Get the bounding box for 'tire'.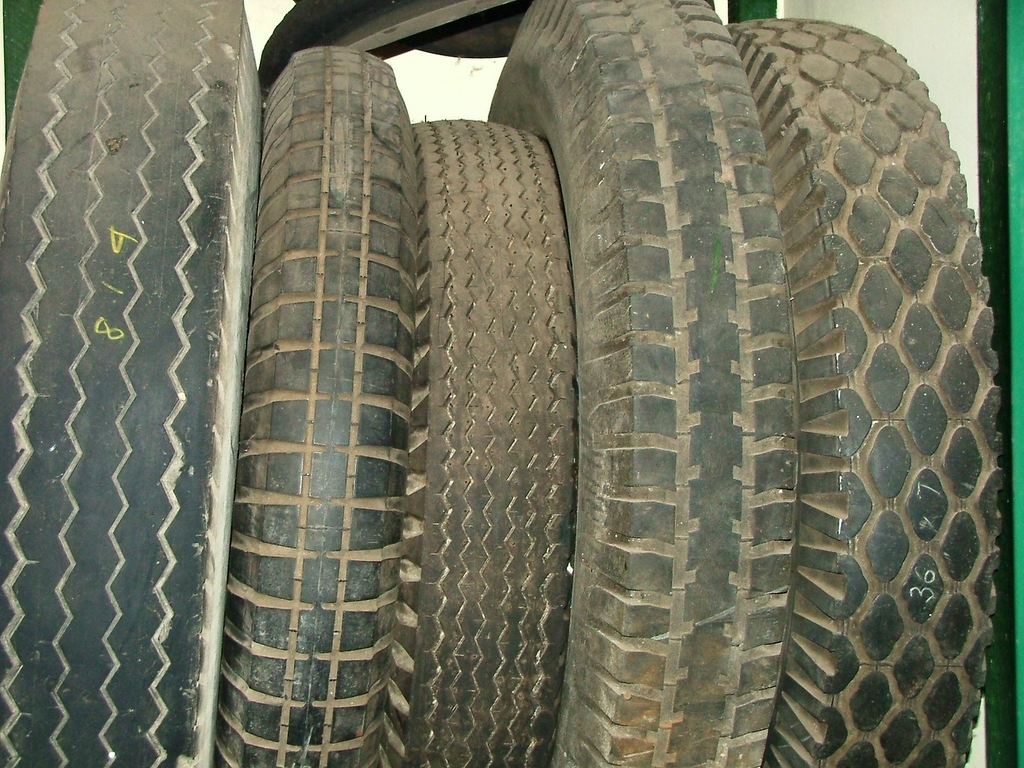
bbox=[208, 45, 410, 767].
